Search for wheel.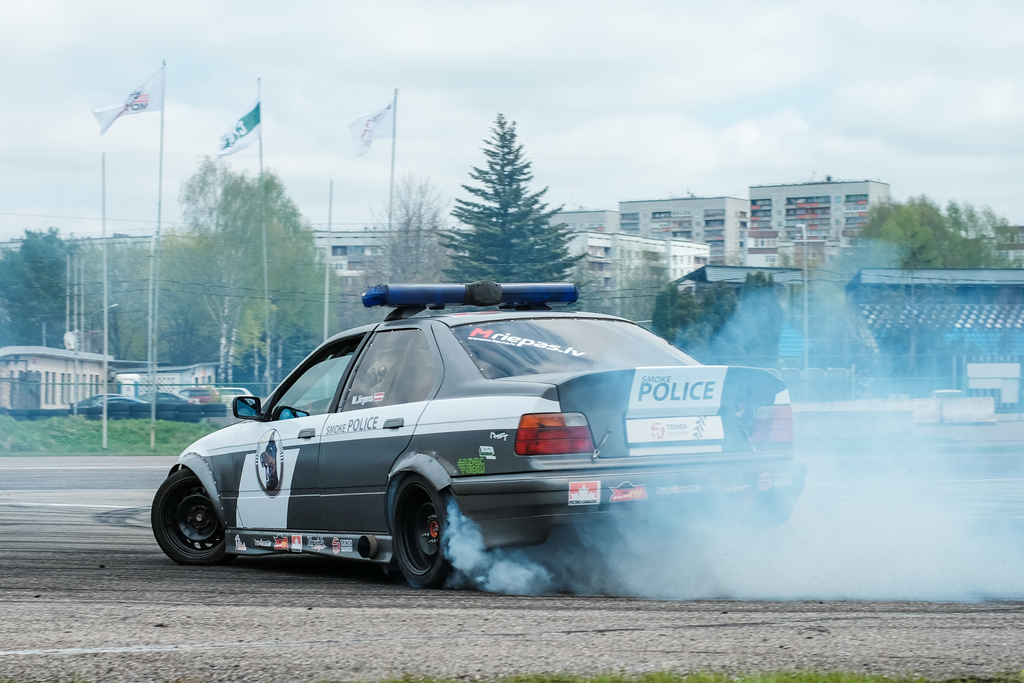
Found at bbox=(108, 402, 124, 410).
